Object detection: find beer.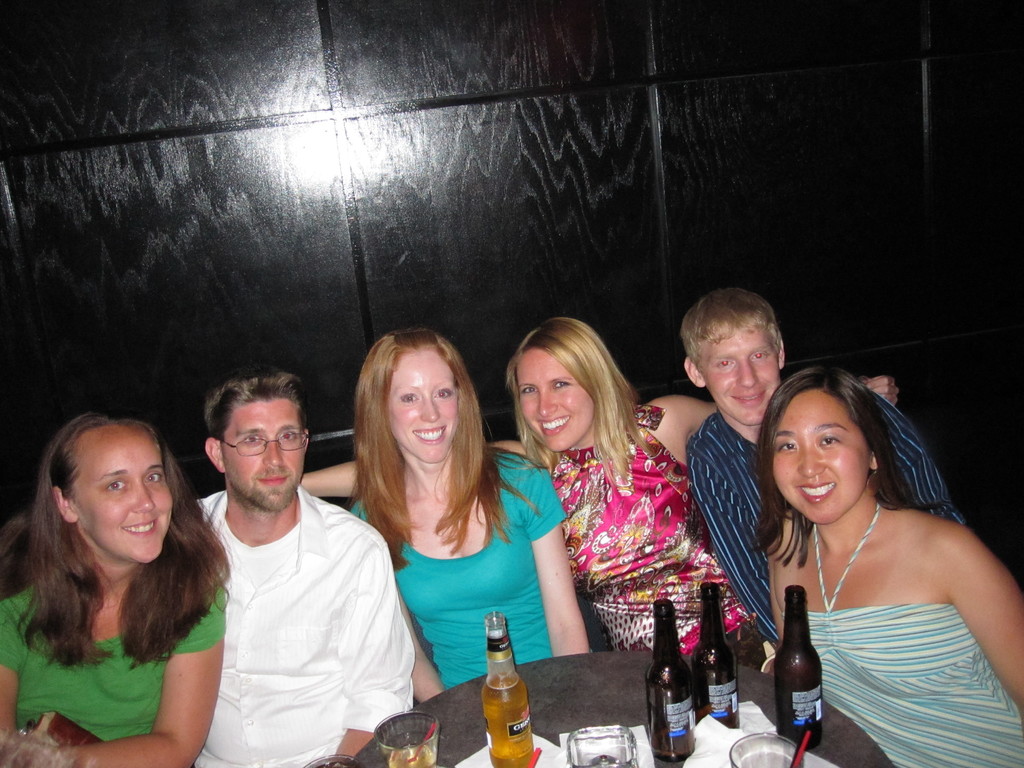
x1=642 y1=598 x2=701 y2=758.
